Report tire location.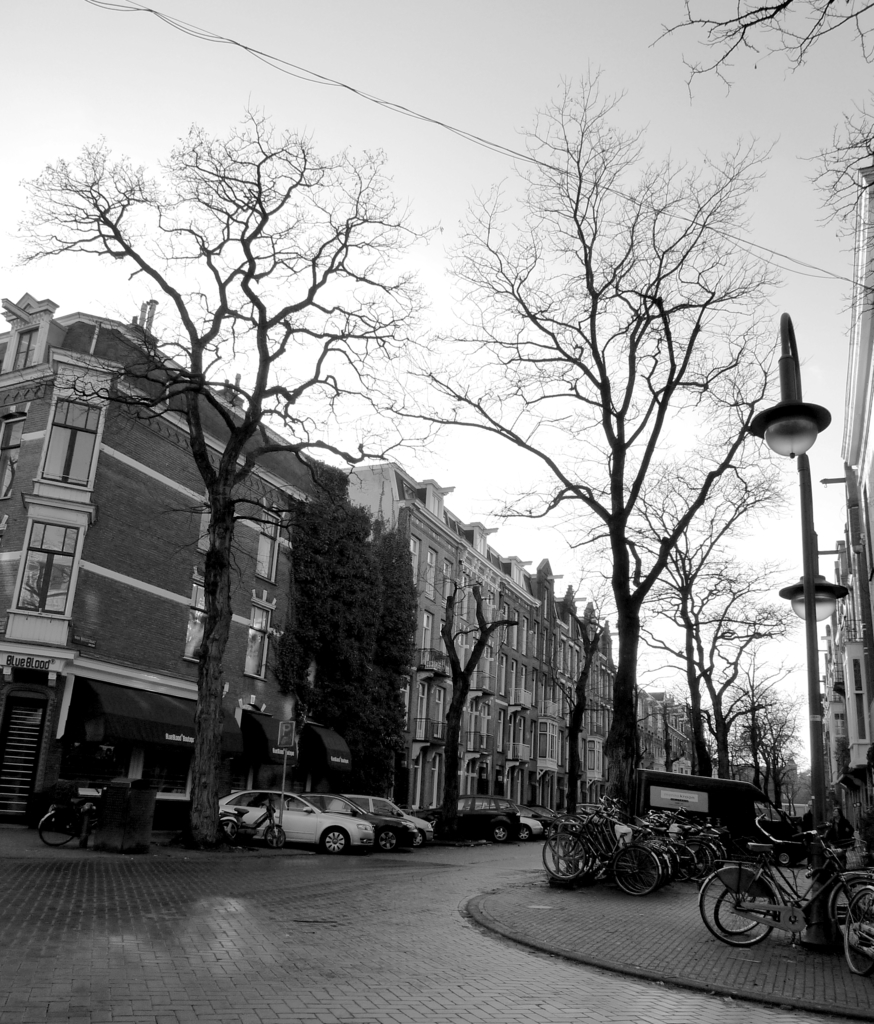
Report: 318/825/349/856.
